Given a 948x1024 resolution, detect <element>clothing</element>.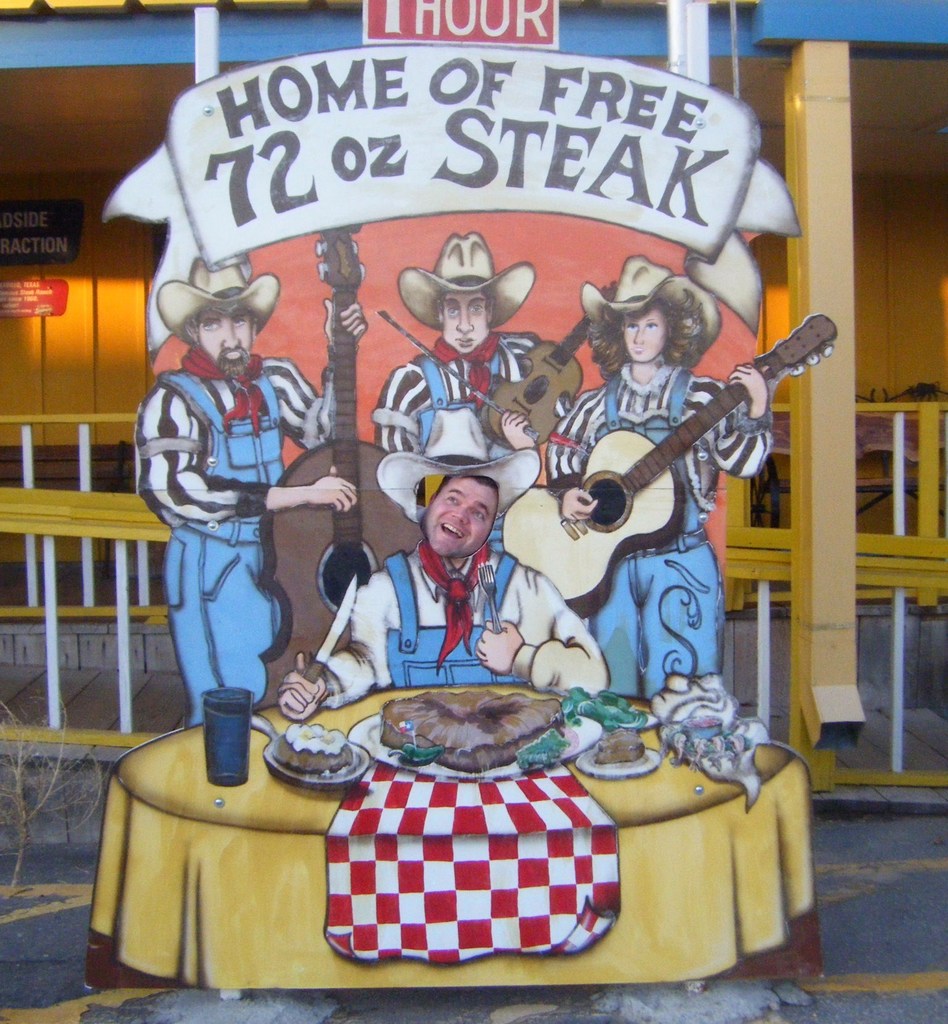
pyautogui.locateOnScreen(535, 358, 770, 737).
